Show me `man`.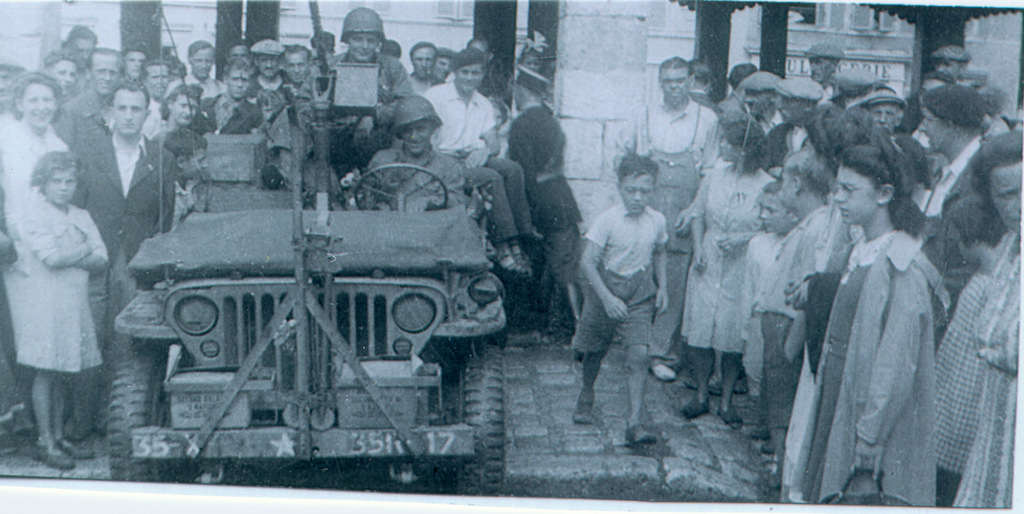
`man` is here: 763 76 823 177.
